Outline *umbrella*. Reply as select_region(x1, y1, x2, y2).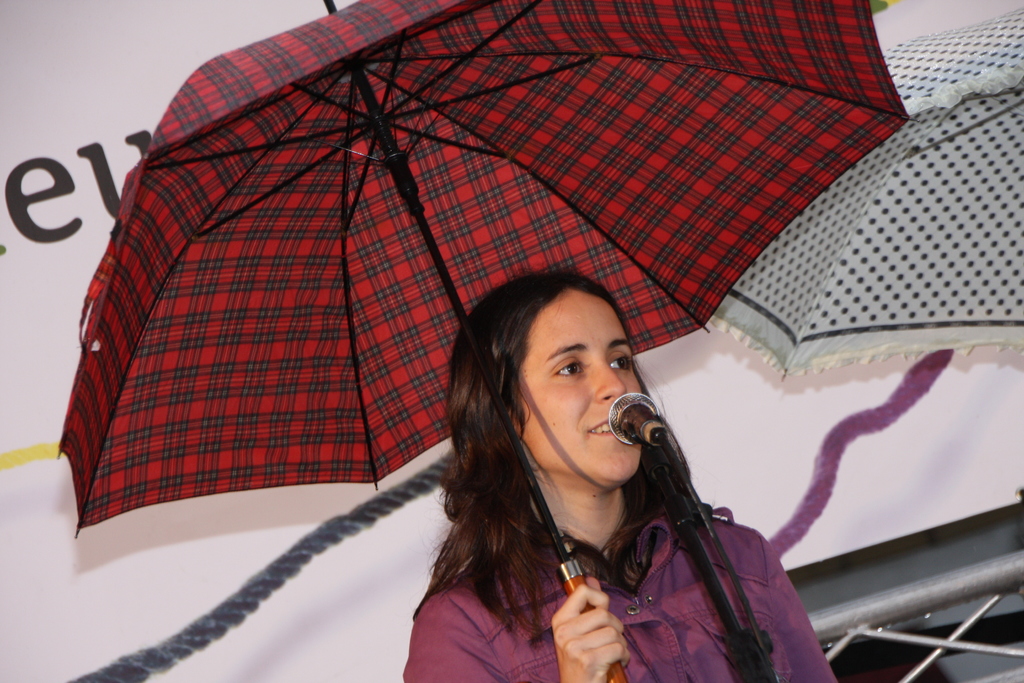
select_region(712, 9, 1023, 383).
